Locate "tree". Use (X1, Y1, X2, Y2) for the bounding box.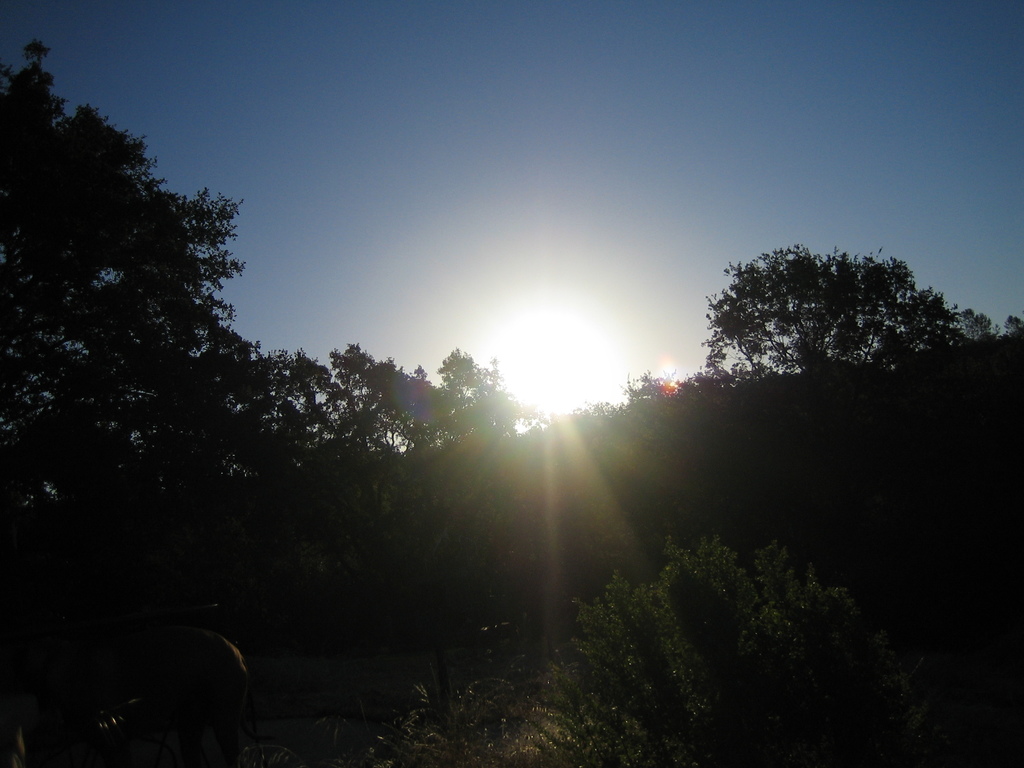
(395, 346, 529, 564).
